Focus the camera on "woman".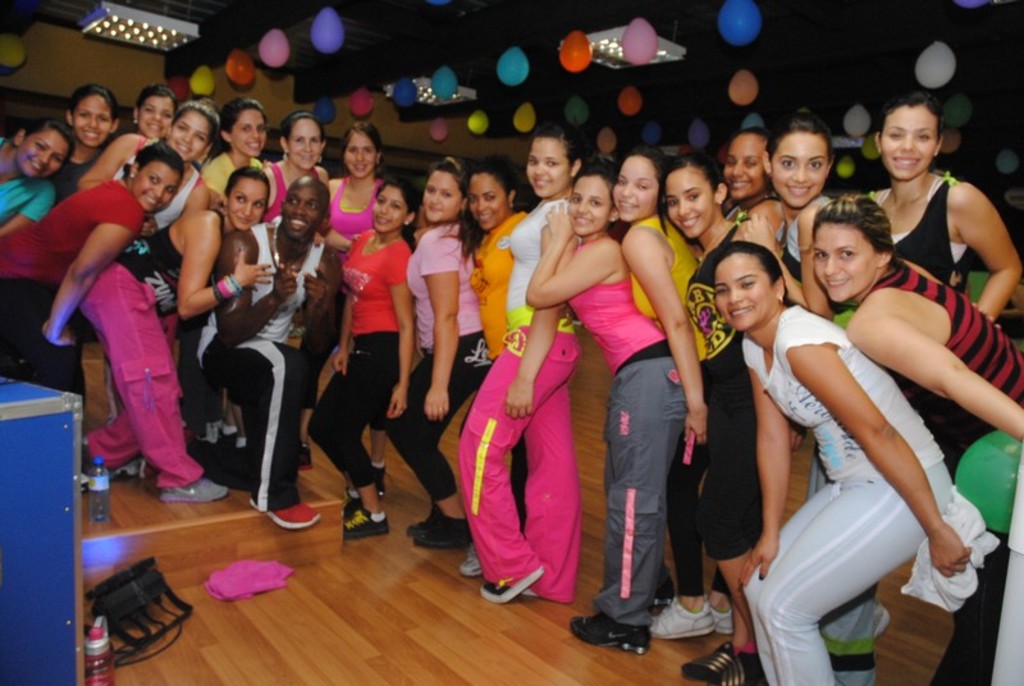
Focus region: (left=78, top=166, right=271, bottom=511).
